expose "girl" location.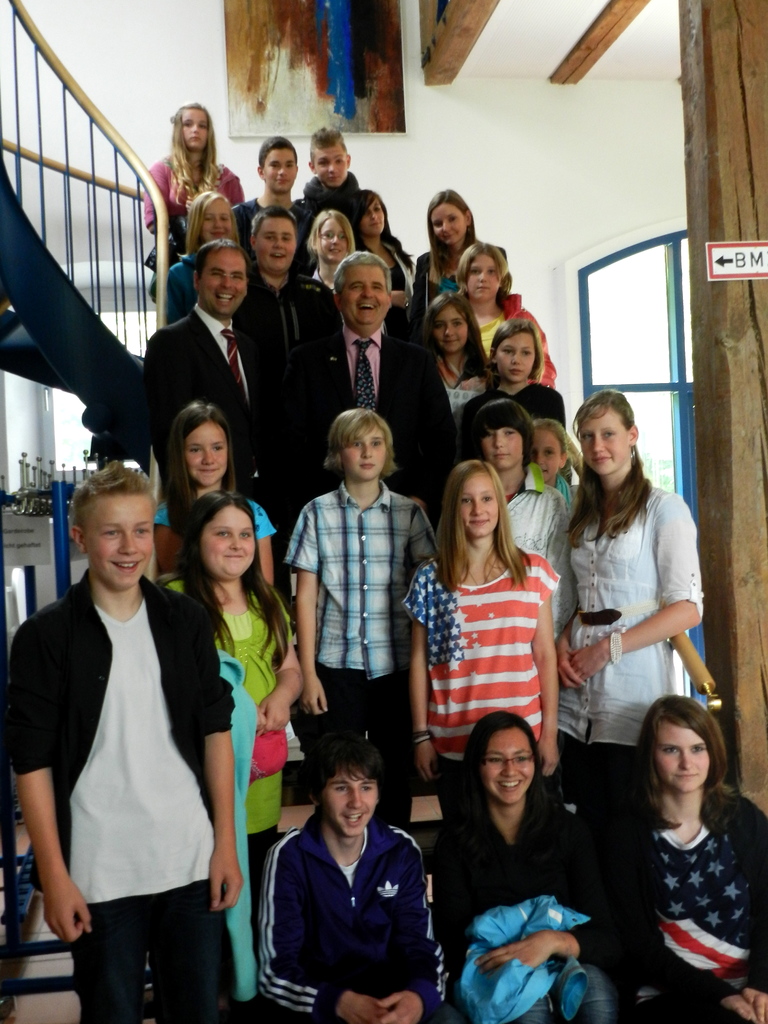
Exposed at 298 209 353 289.
